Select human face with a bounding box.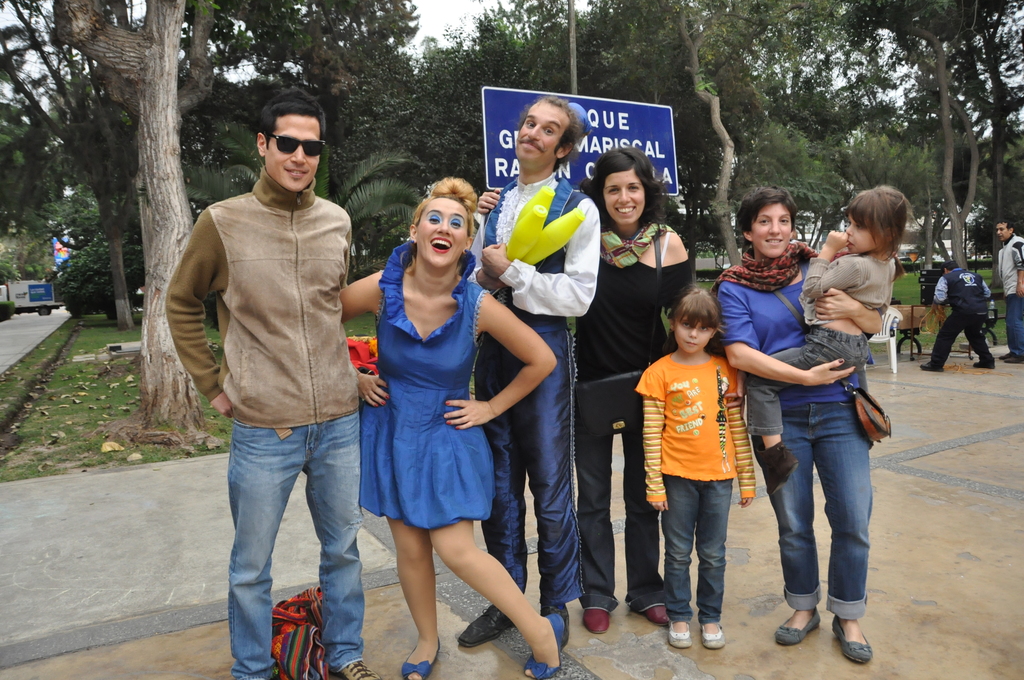
[x1=998, y1=225, x2=1011, y2=244].
